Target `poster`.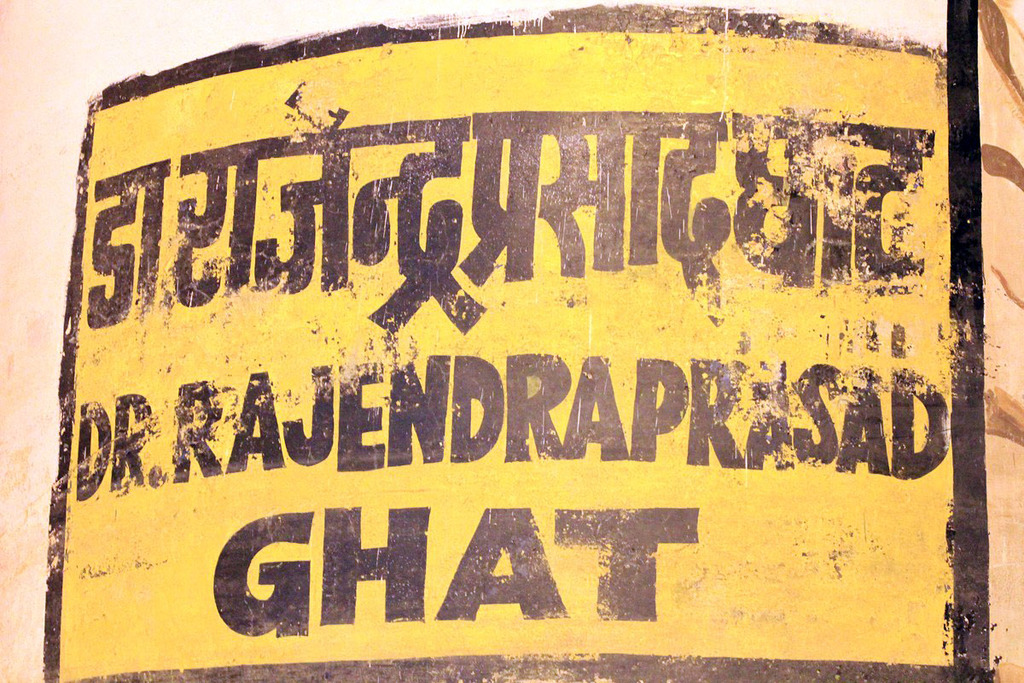
Target region: rect(0, 0, 1023, 682).
